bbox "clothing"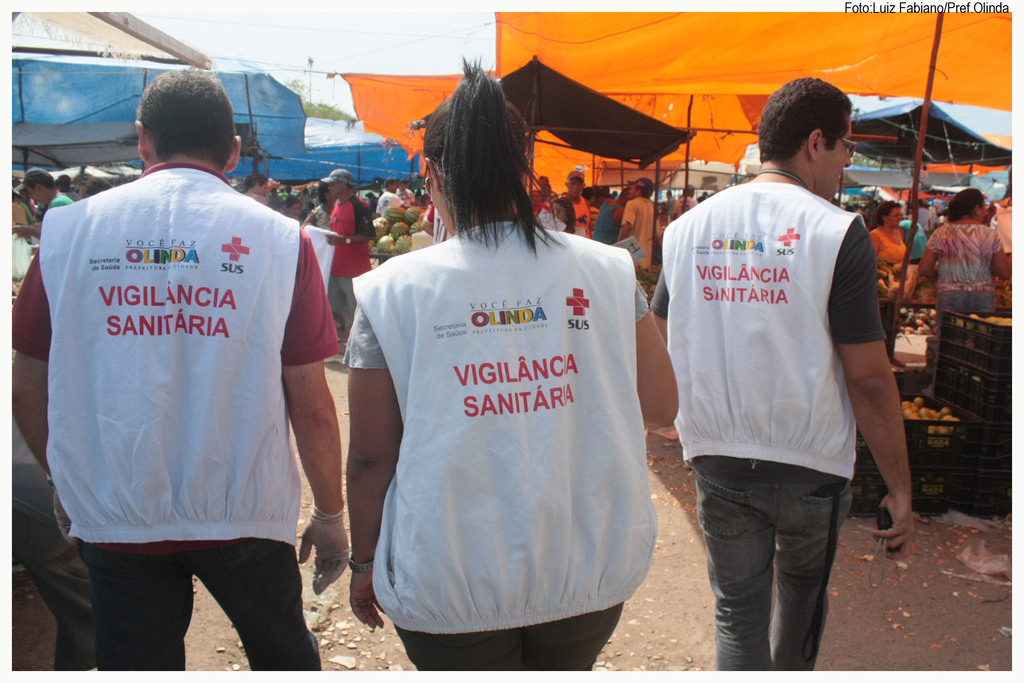
pyautogui.locateOnScreen(592, 192, 620, 244)
